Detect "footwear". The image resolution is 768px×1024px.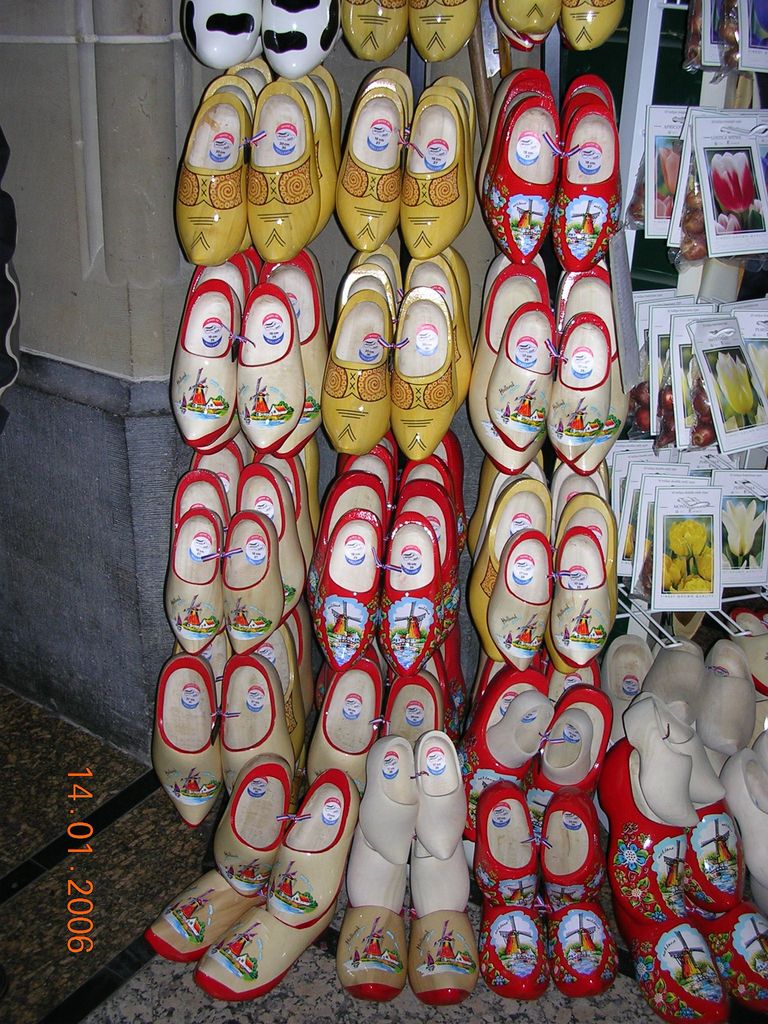
bbox=[417, 905, 481, 1023].
